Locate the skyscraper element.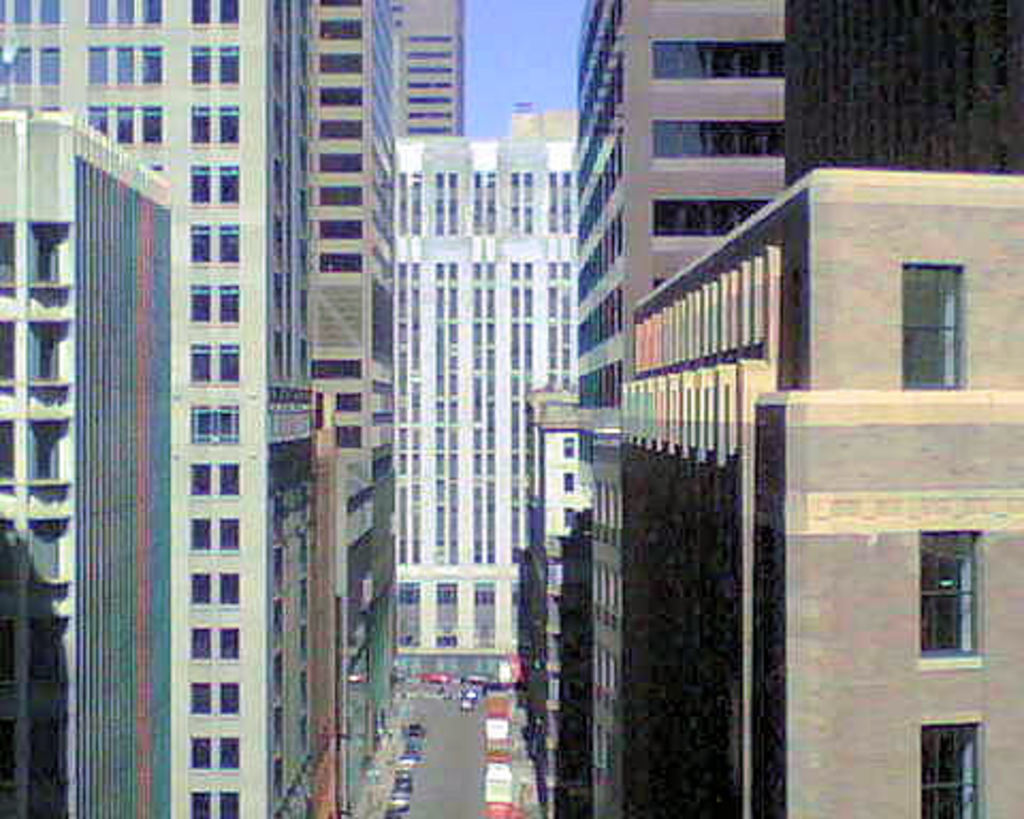
Element bbox: box(0, 0, 314, 817).
